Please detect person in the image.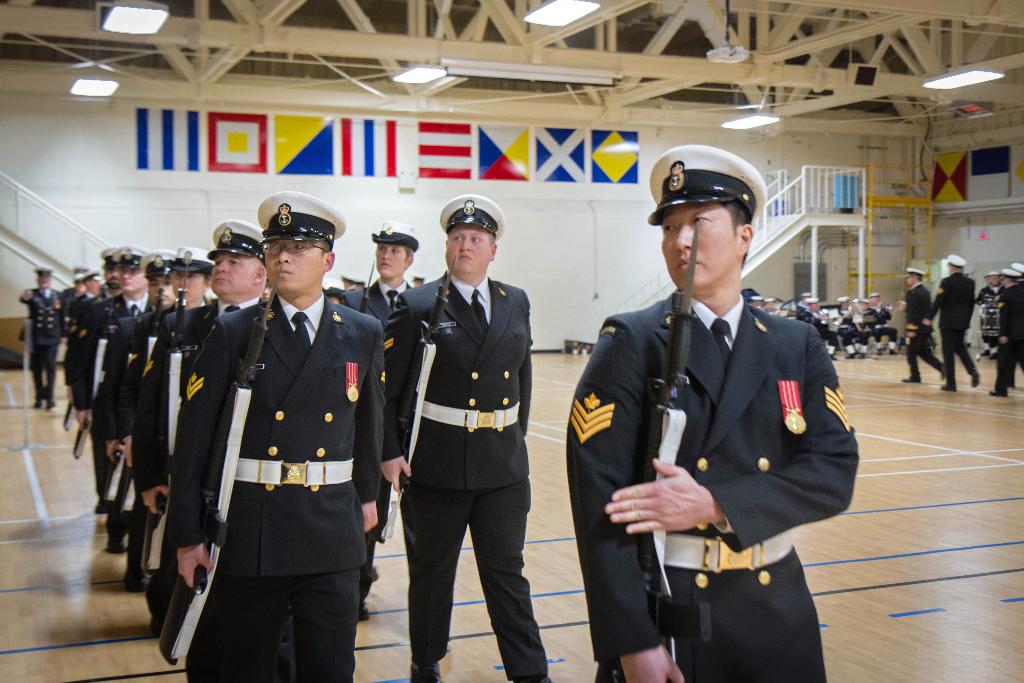
select_region(388, 189, 559, 682).
